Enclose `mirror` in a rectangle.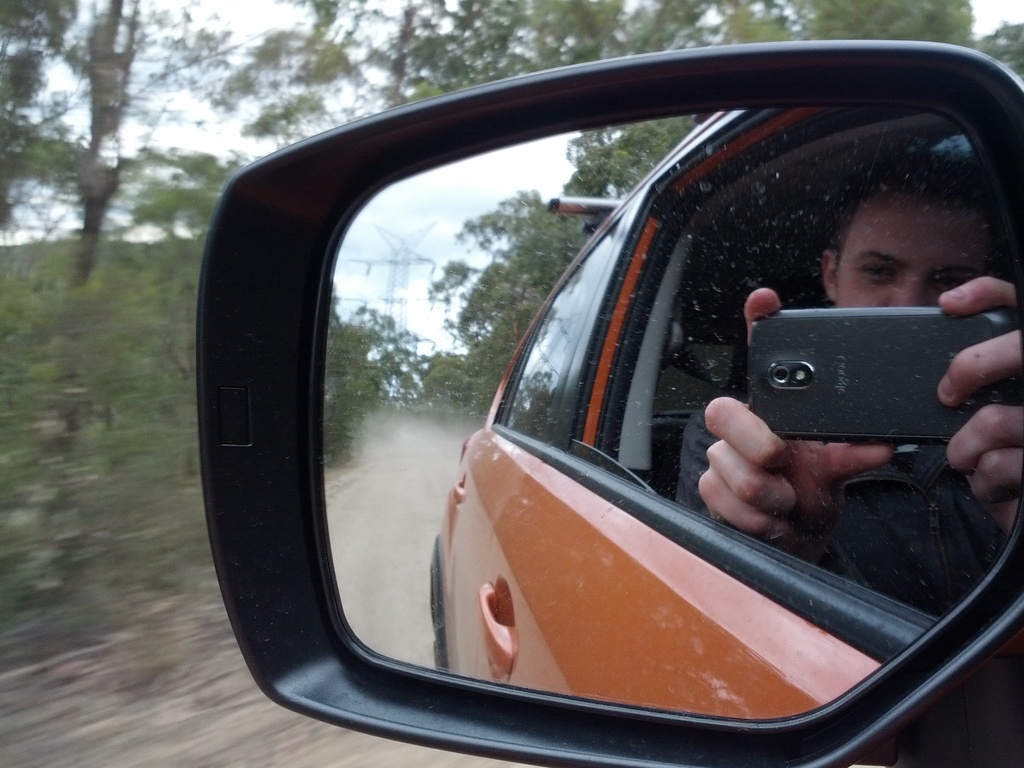
detection(319, 98, 1023, 723).
